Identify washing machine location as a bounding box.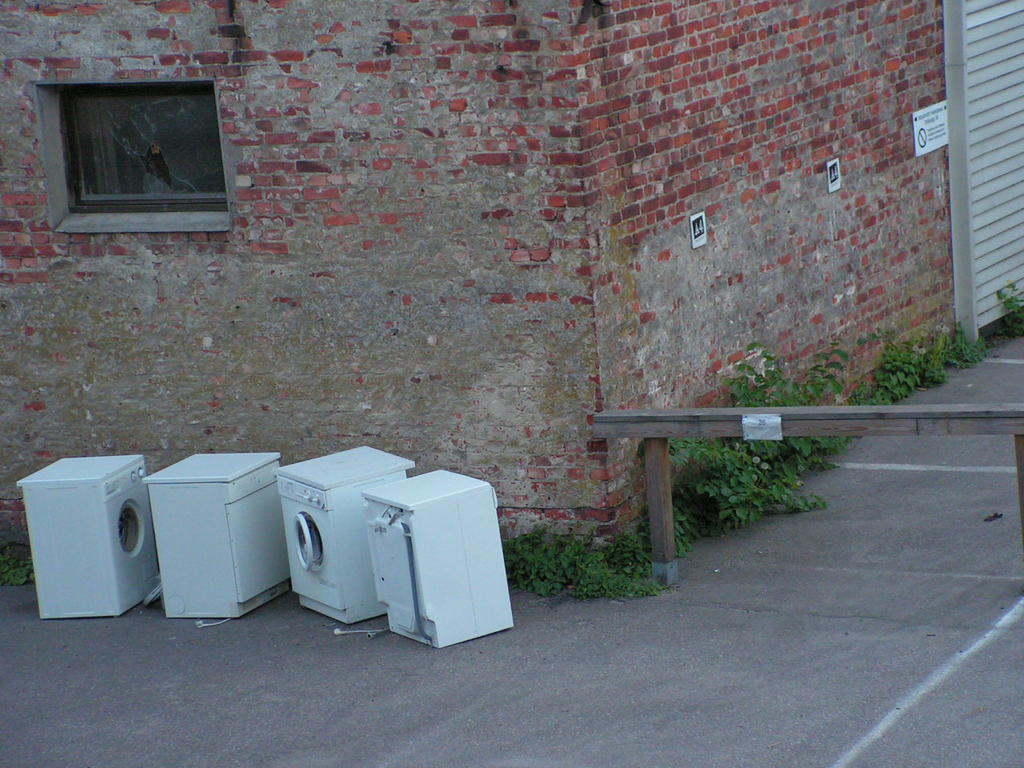
region(13, 455, 150, 619).
